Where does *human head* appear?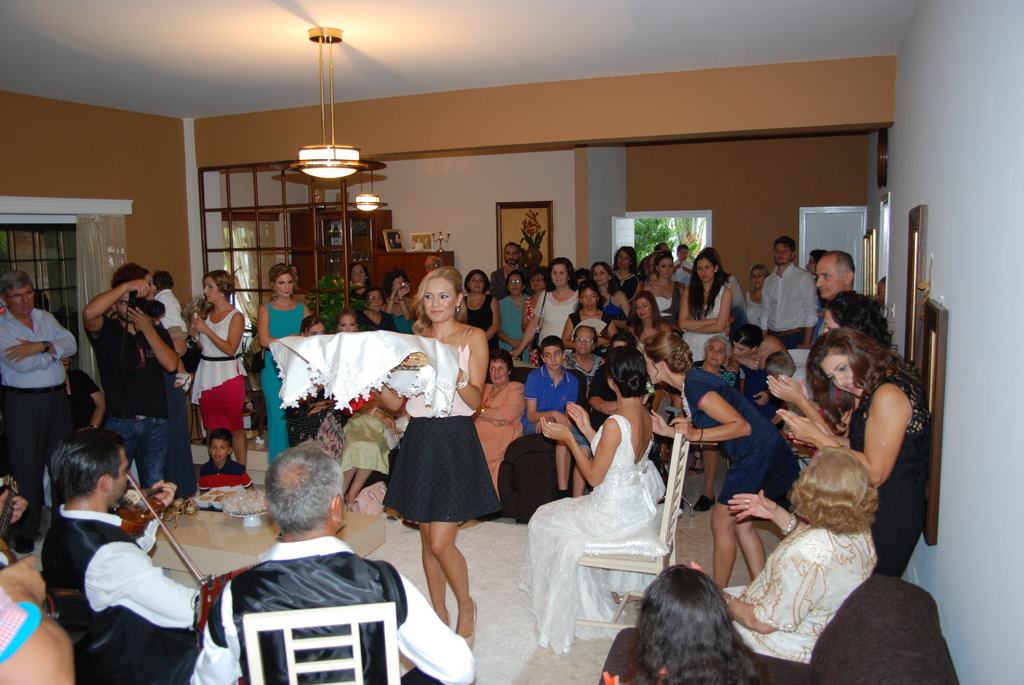
Appears at bbox(673, 244, 689, 261).
